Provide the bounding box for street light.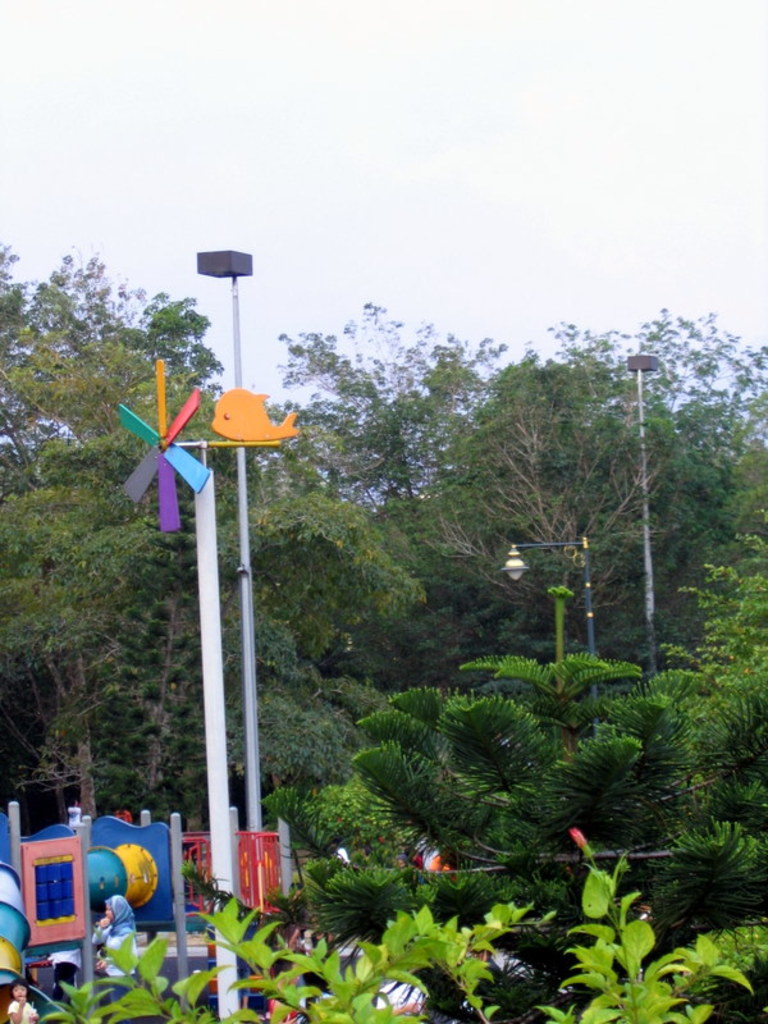
Rect(625, 352, 663, 666).
